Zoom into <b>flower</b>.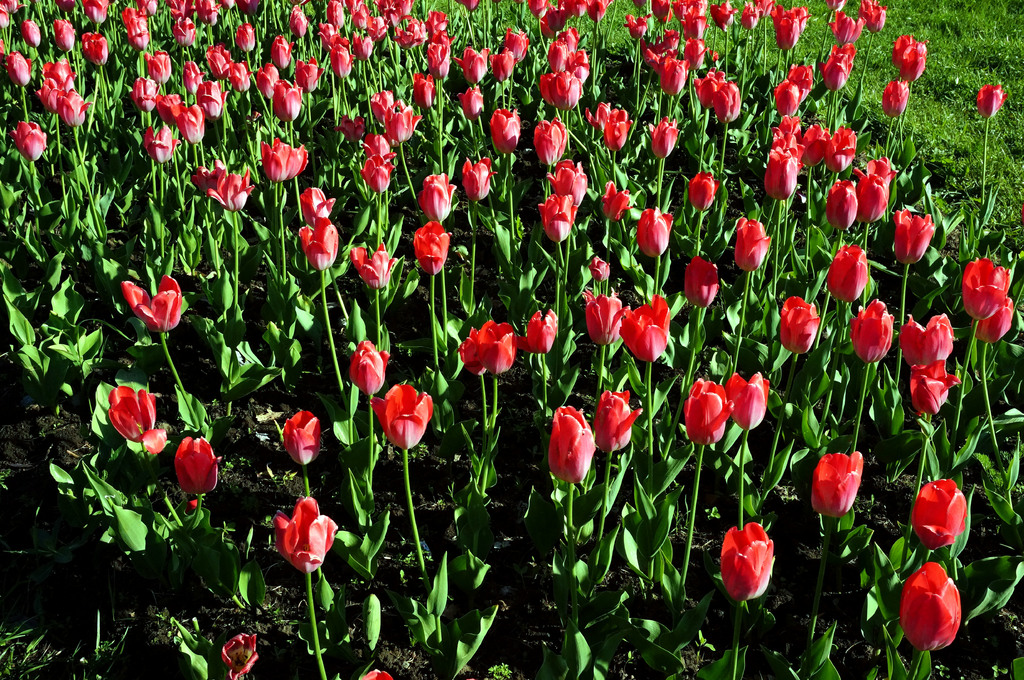
Zoom target: Rect(286, 406, 324, 464).
